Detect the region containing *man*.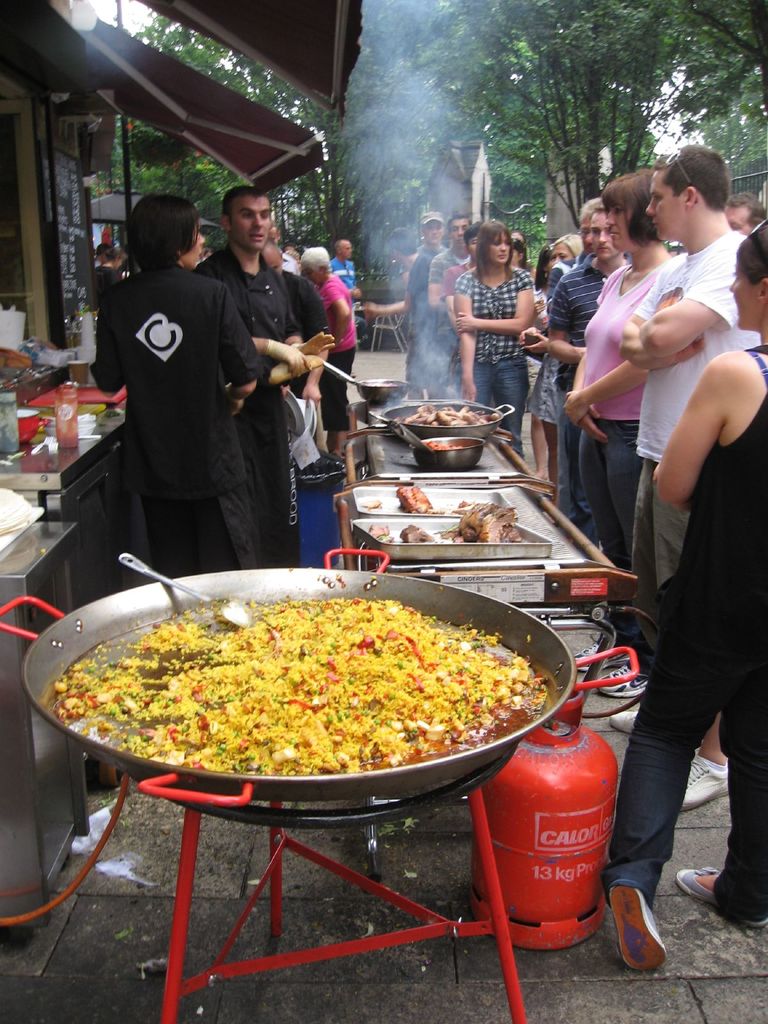
bbox=[548, 202, 641, 543].
